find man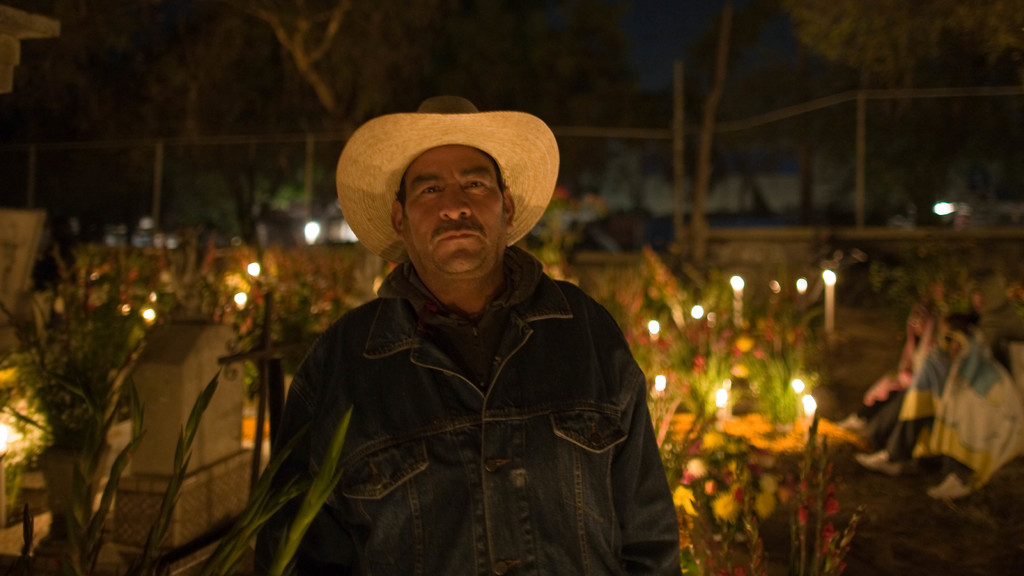
x1=227 y1=89 x2=678 y2=574
